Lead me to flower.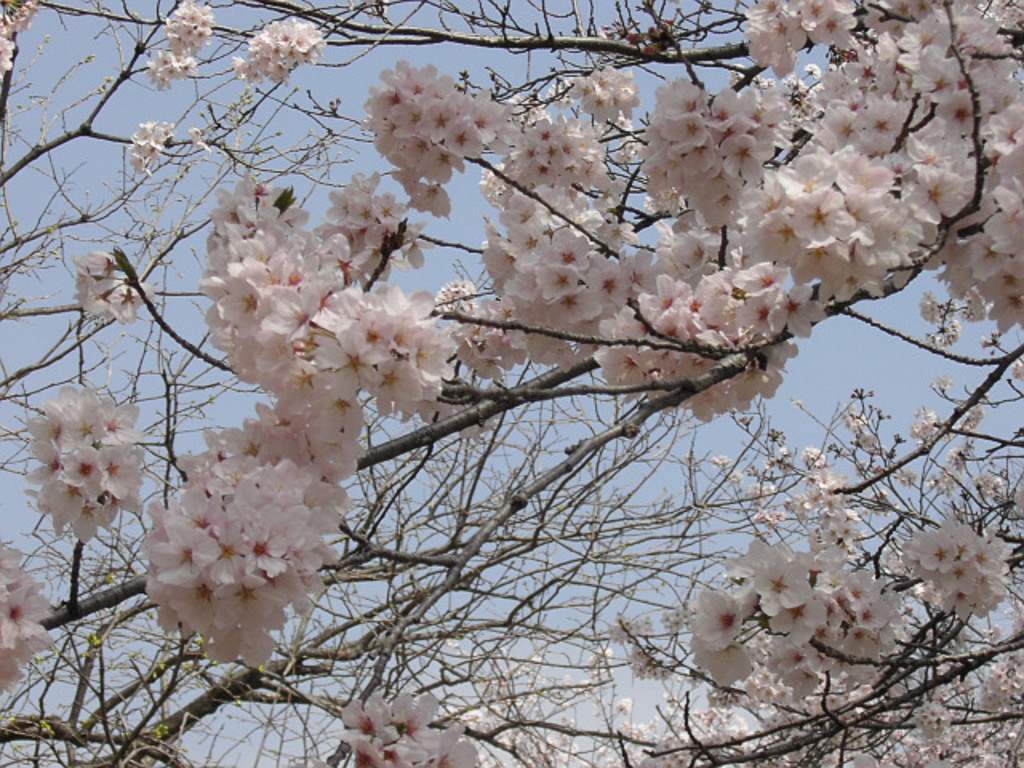
Lead to 632, 235, 814, 408.
